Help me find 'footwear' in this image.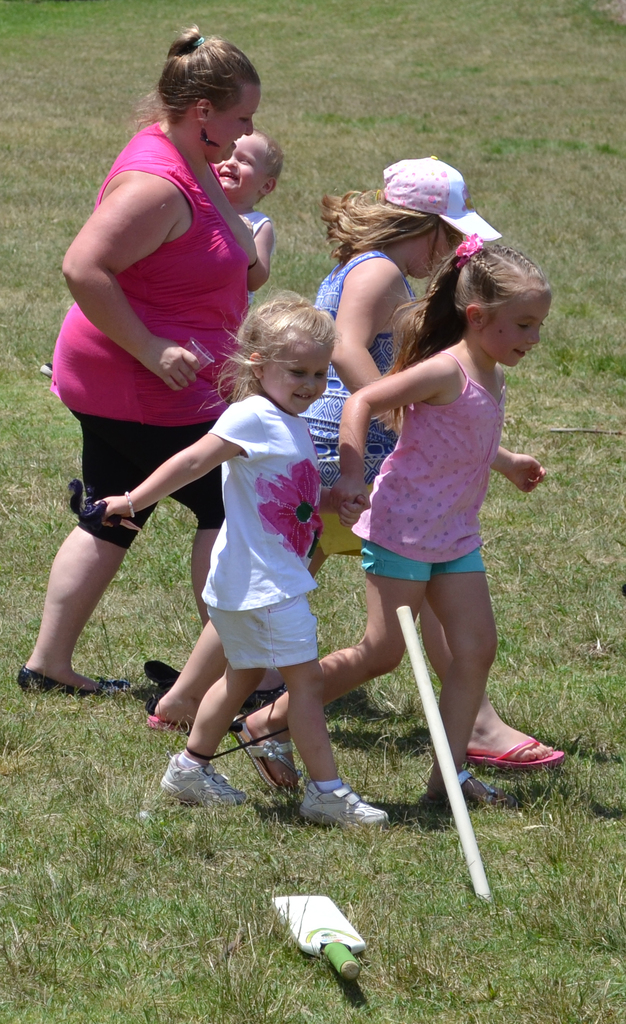
Found it: bbox(416, 758, 502, 809).
